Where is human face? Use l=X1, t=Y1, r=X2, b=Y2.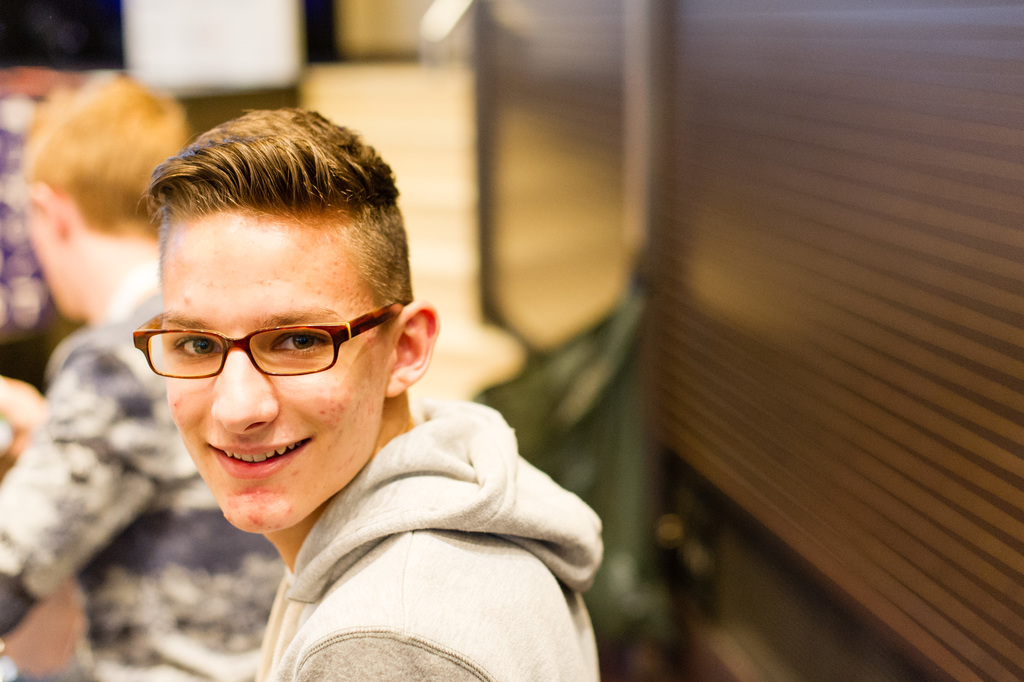
l=26, t=196, r=79, b=312.
